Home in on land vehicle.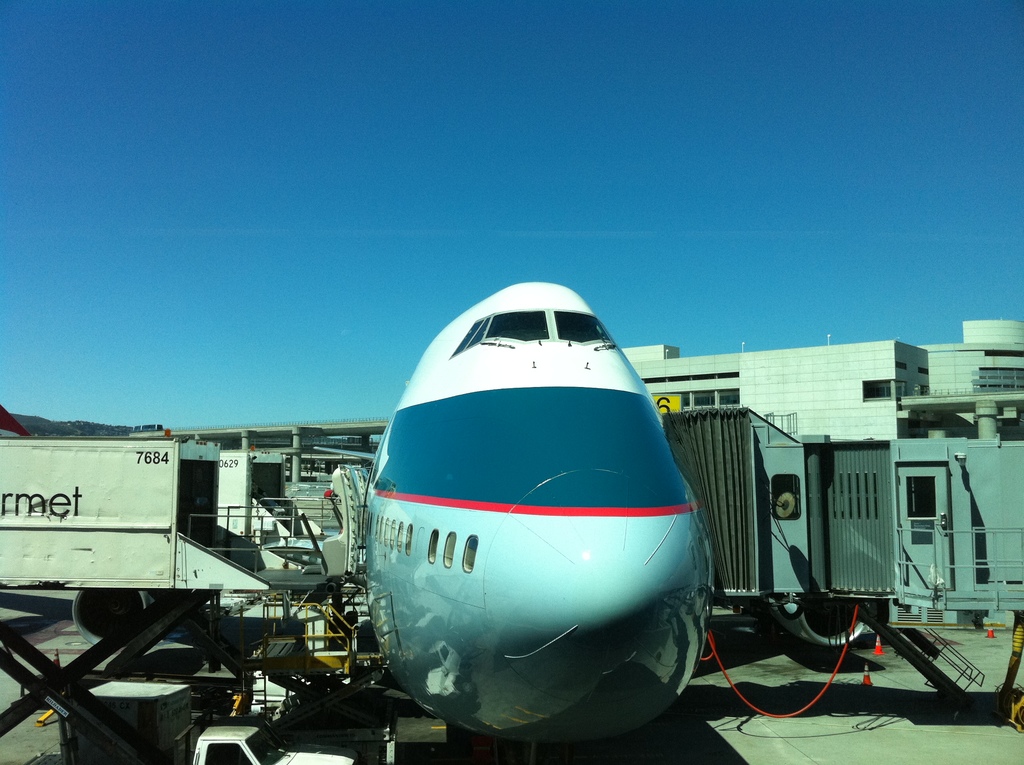
Homed in at [left=326, top=327, right=749, bottom=728].
